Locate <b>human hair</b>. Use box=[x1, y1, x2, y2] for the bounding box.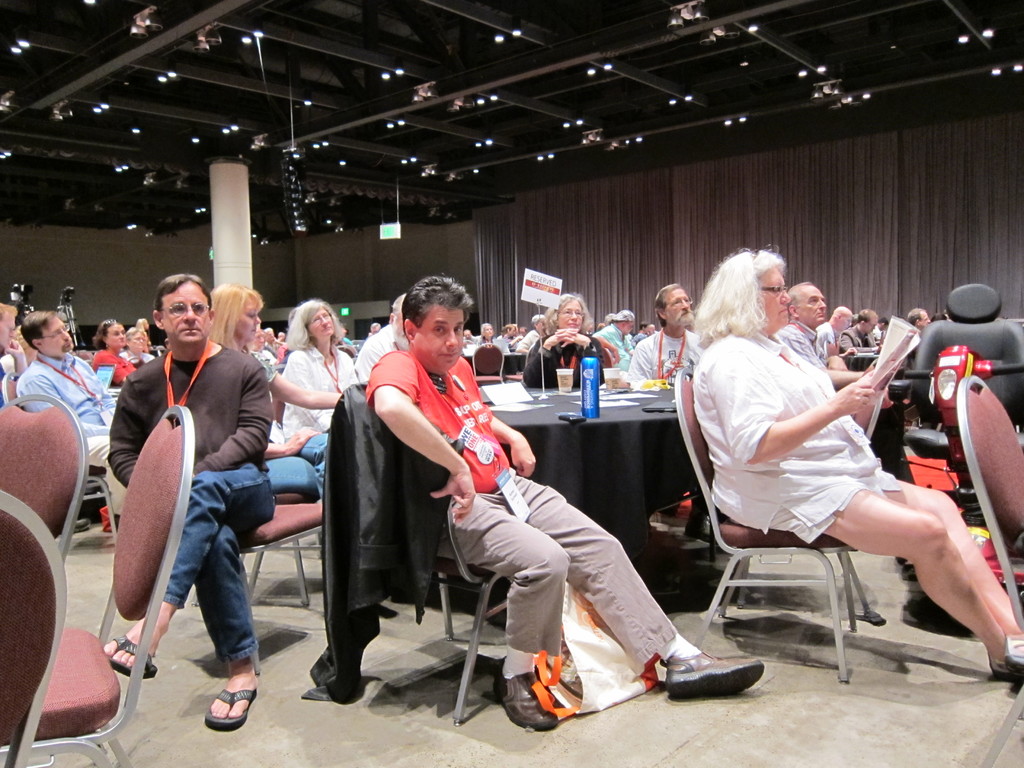
box=[787, 282, 815, 313].
